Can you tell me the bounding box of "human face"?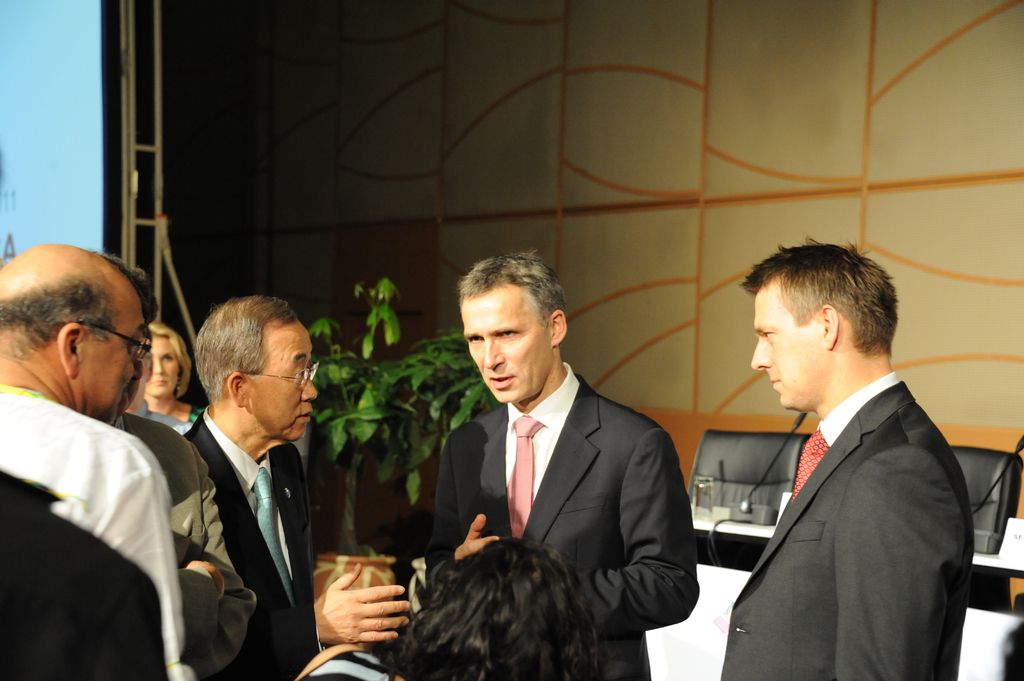
l=73, t=308, r=140, b=413.
